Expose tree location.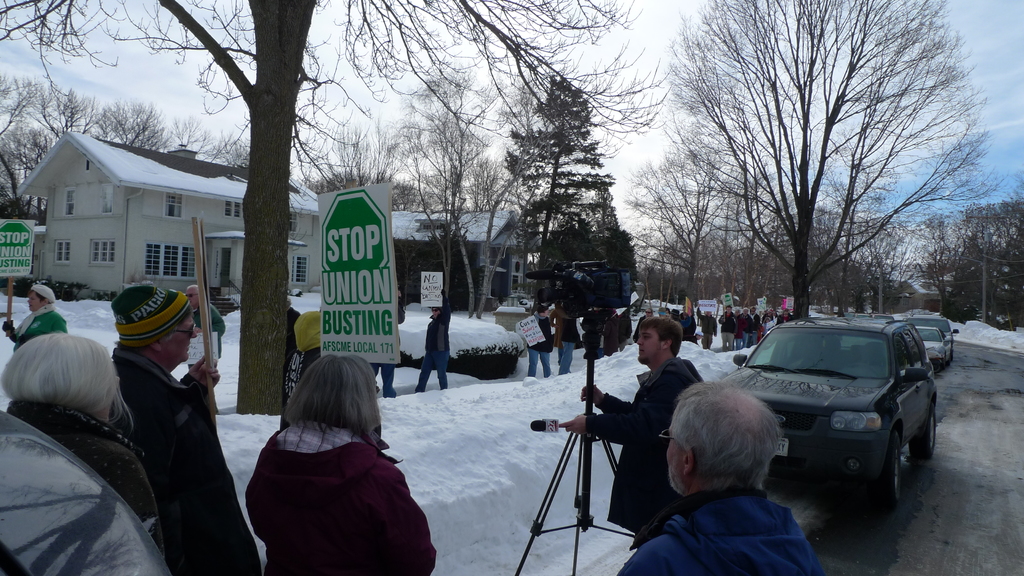
Exposed at (x1=661, y1=0, x2=1000, y2=324).
